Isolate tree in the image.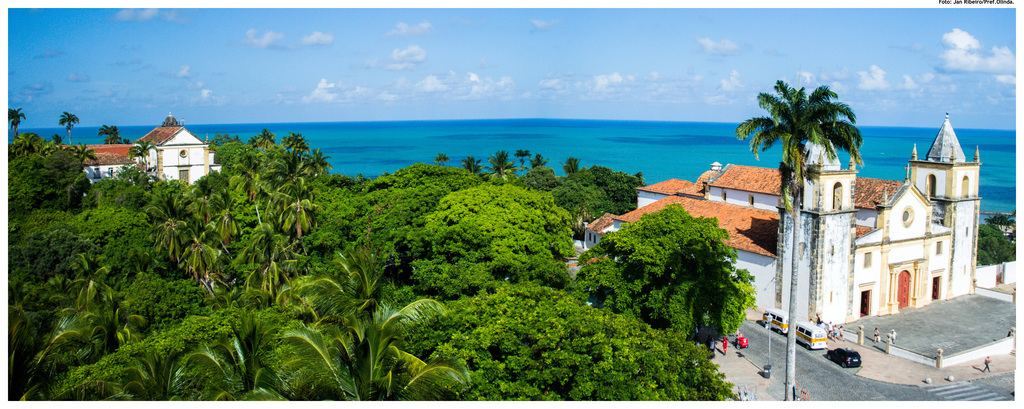
Isolated region: (x1=261, y1=127, x2=275, y2=146).
